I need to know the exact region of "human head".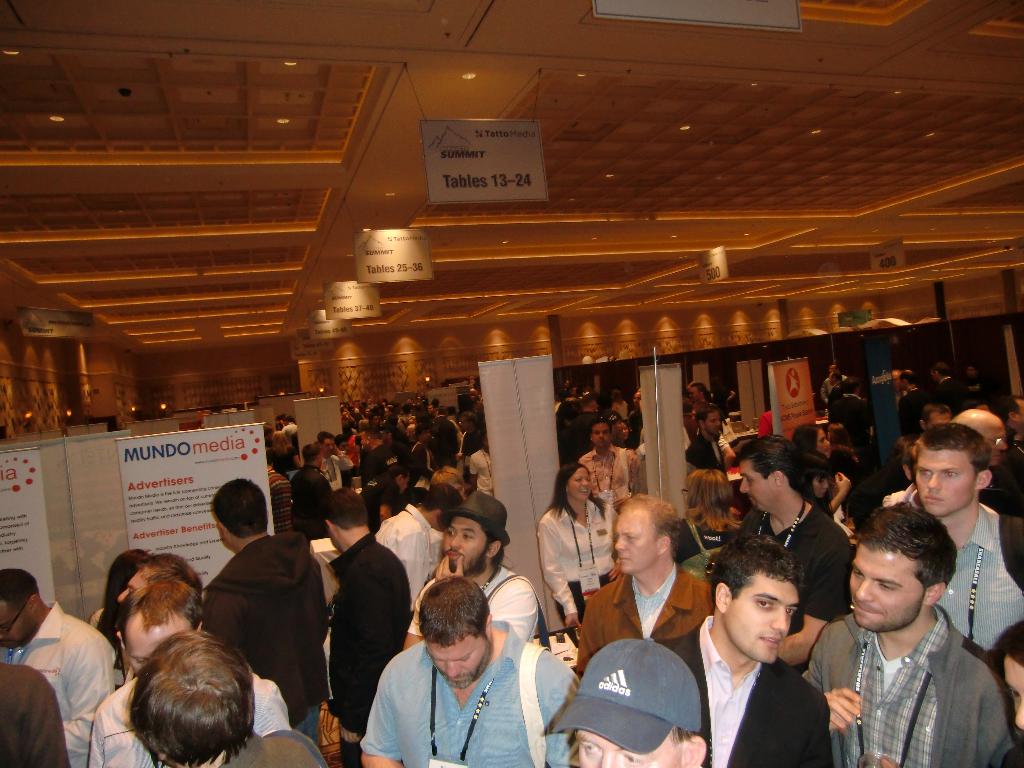
Region: box=[212, 477, 269, 549].
